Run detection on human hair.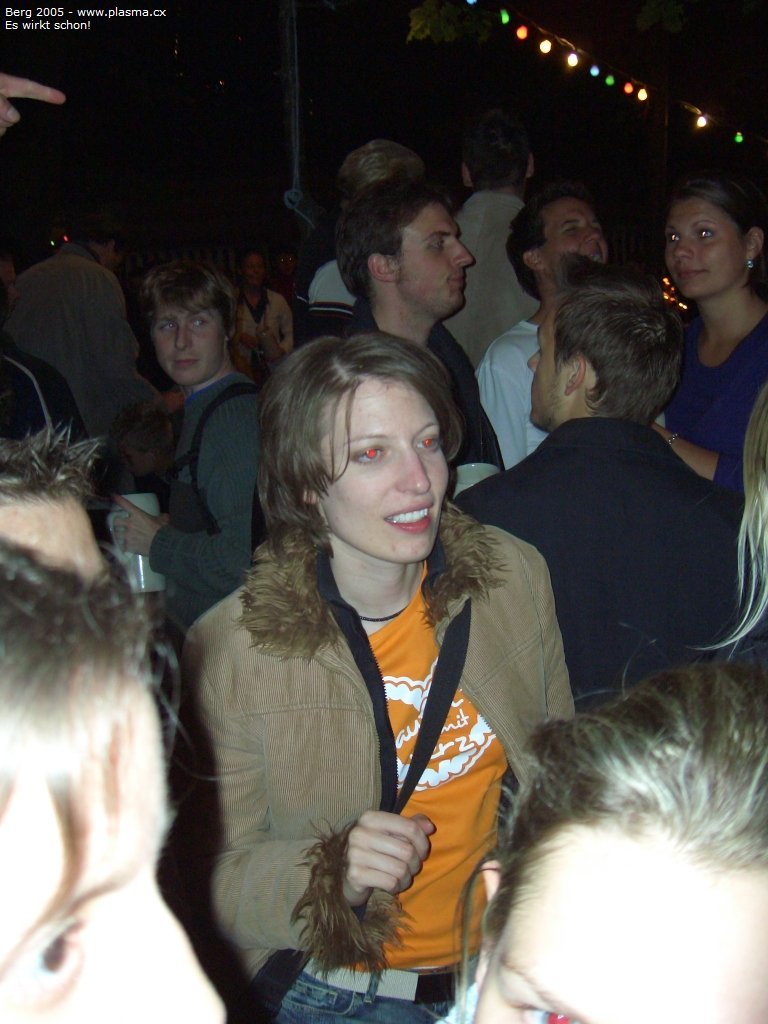
Result: l=464, t=111, r=529, b=182.
